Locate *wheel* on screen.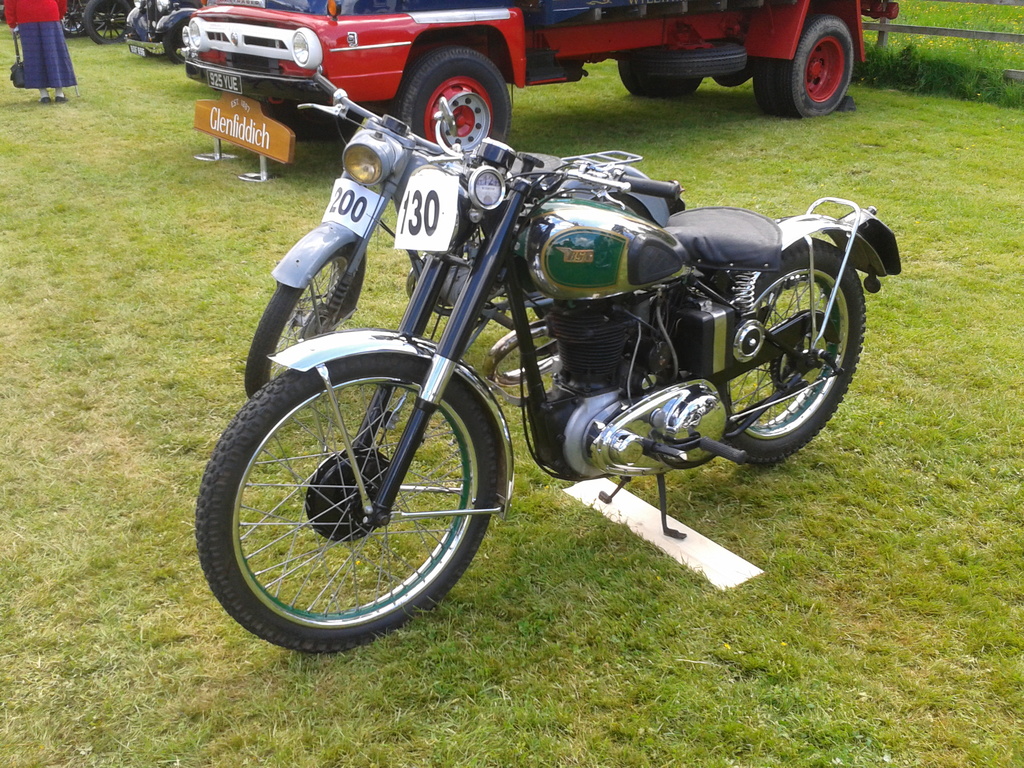
On screen at left=635, top=54, right=702, bottom=97.
